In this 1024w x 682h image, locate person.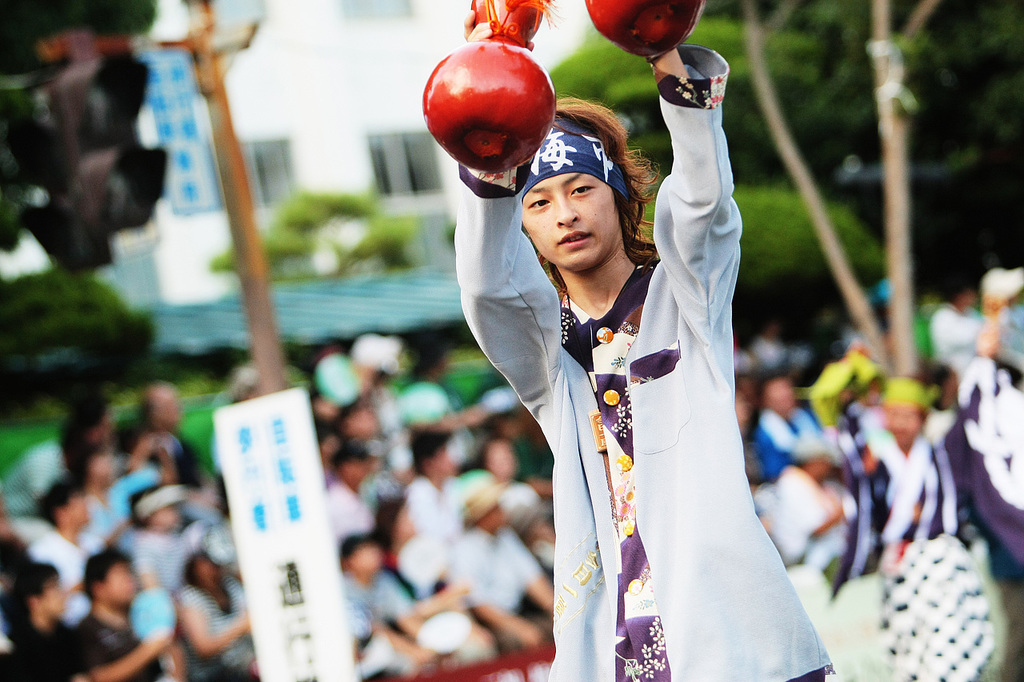
Bounding box: x1=1, y1=556, x2=99, y2=681.
